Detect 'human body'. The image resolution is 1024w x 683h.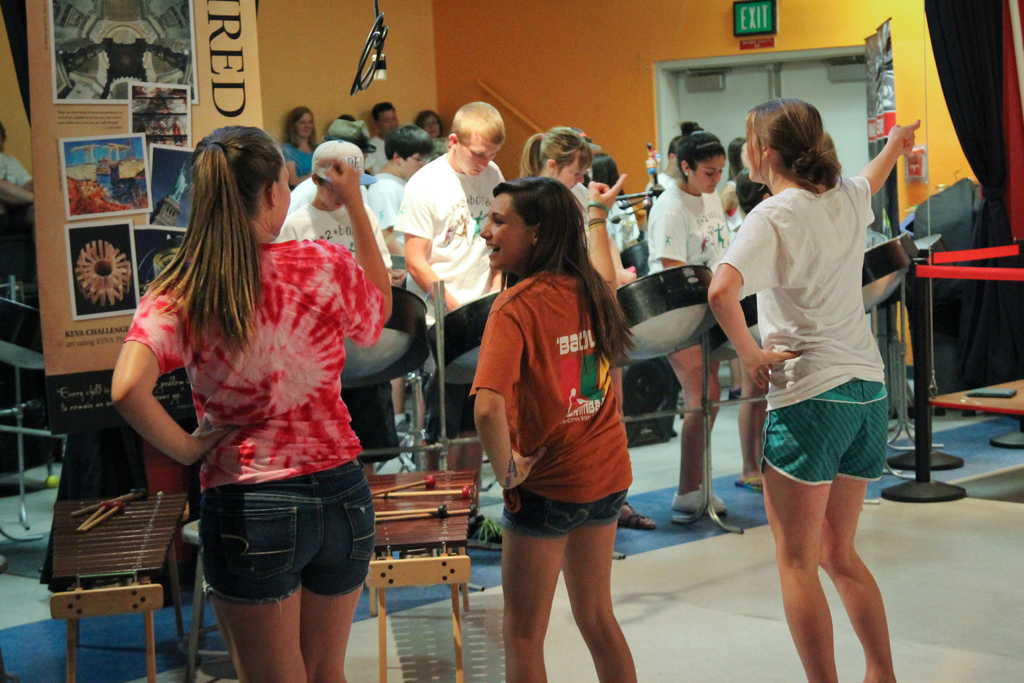
(x1=273, y1=132, x2=397, y2=299).
